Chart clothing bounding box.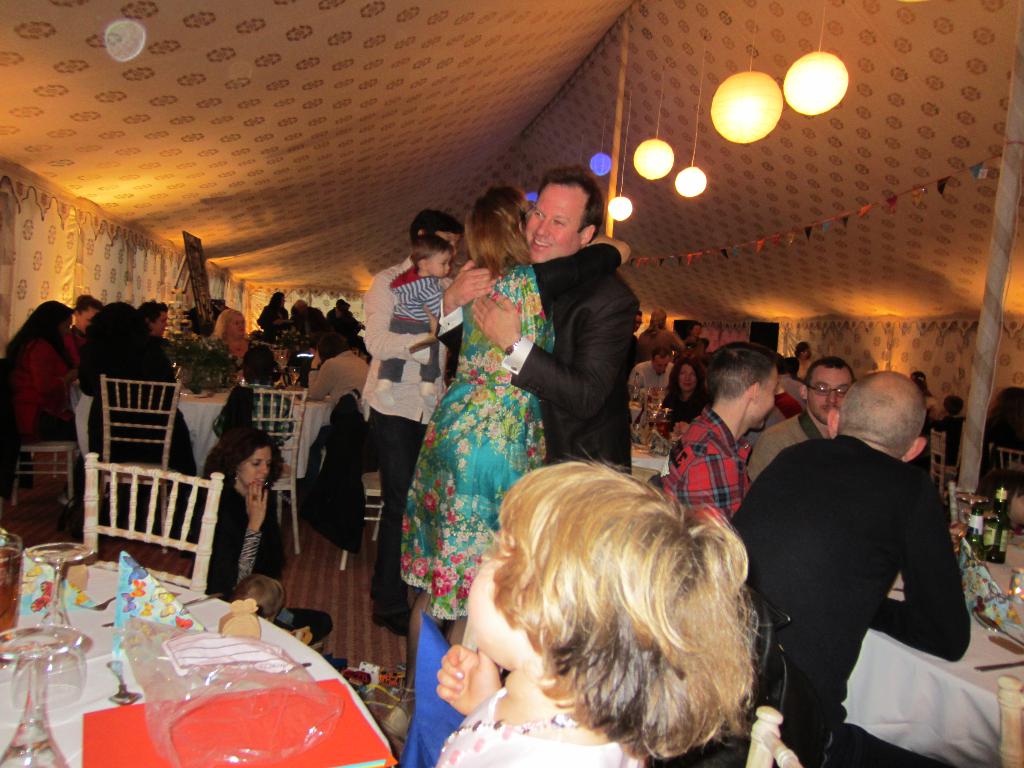
Charted: pyautogui.locateOnScreen(299, 351, 369, 435).
